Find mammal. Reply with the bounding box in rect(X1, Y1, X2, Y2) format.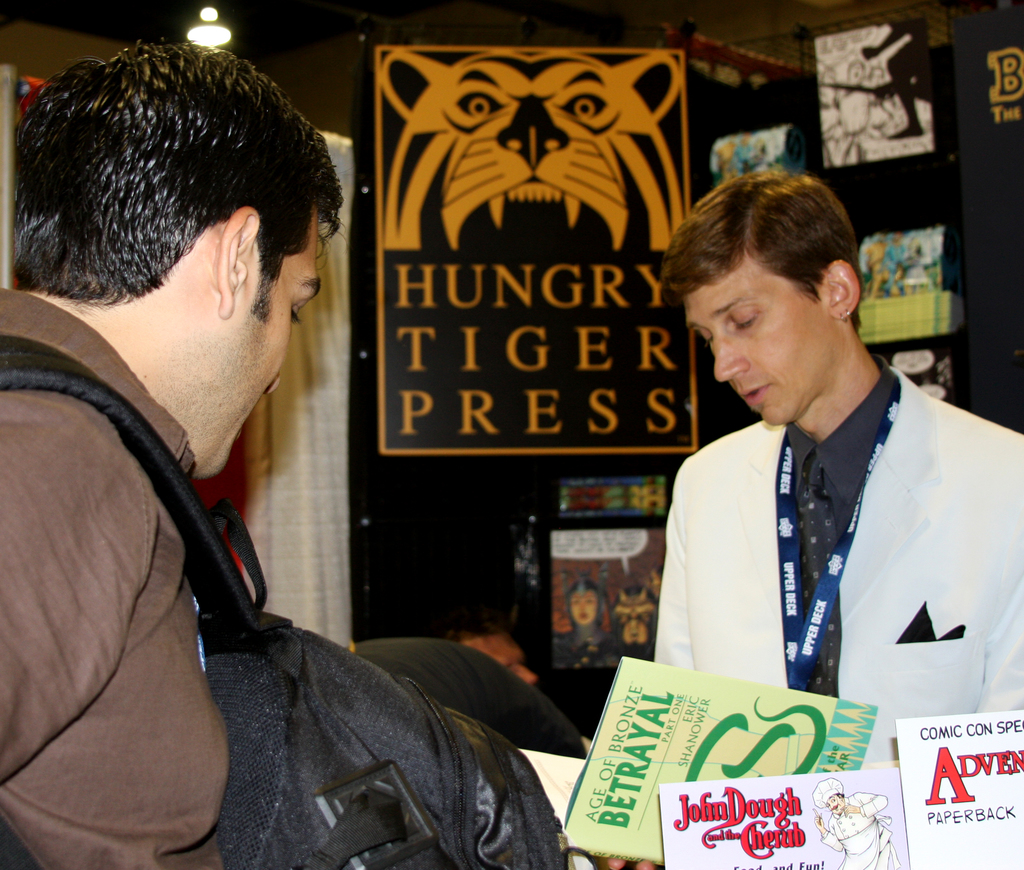
rect(602, 581, 659, 674).
